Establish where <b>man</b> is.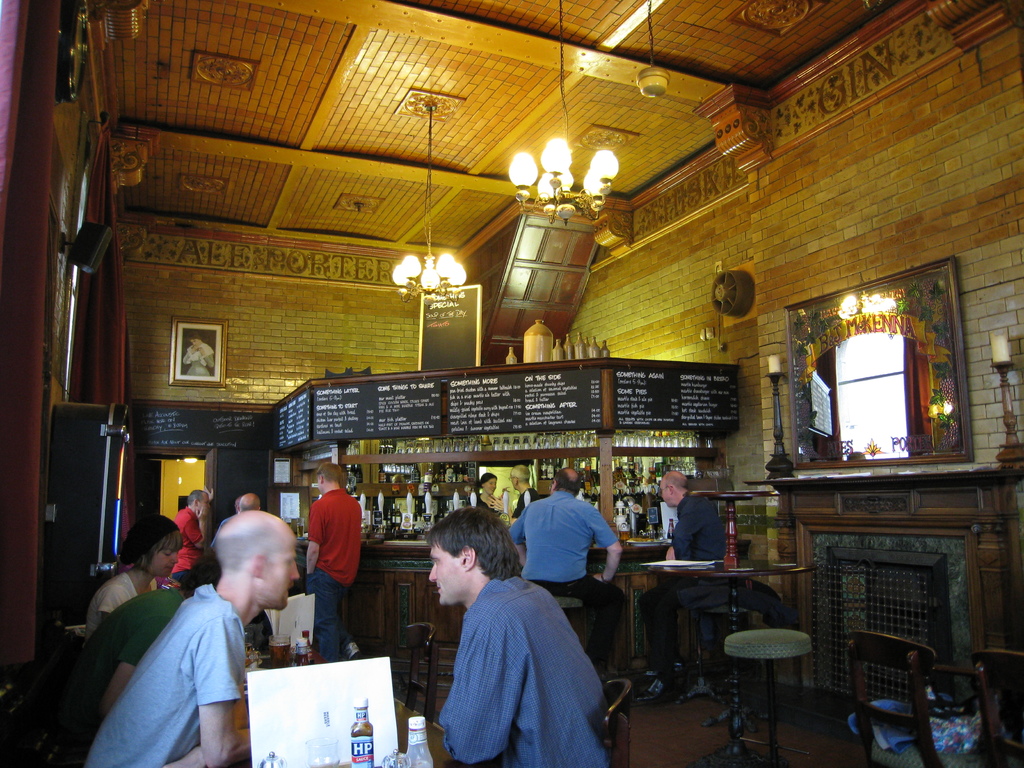
Established at select_region(300, 461, 376, 662).
